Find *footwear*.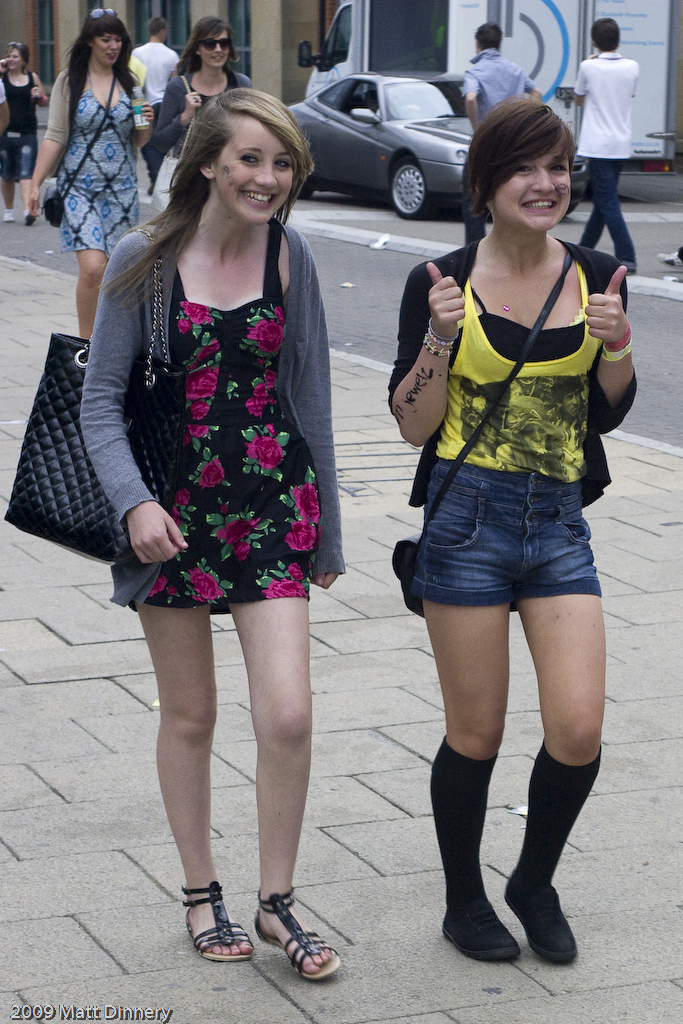
box(438, 902, 521, 962).
